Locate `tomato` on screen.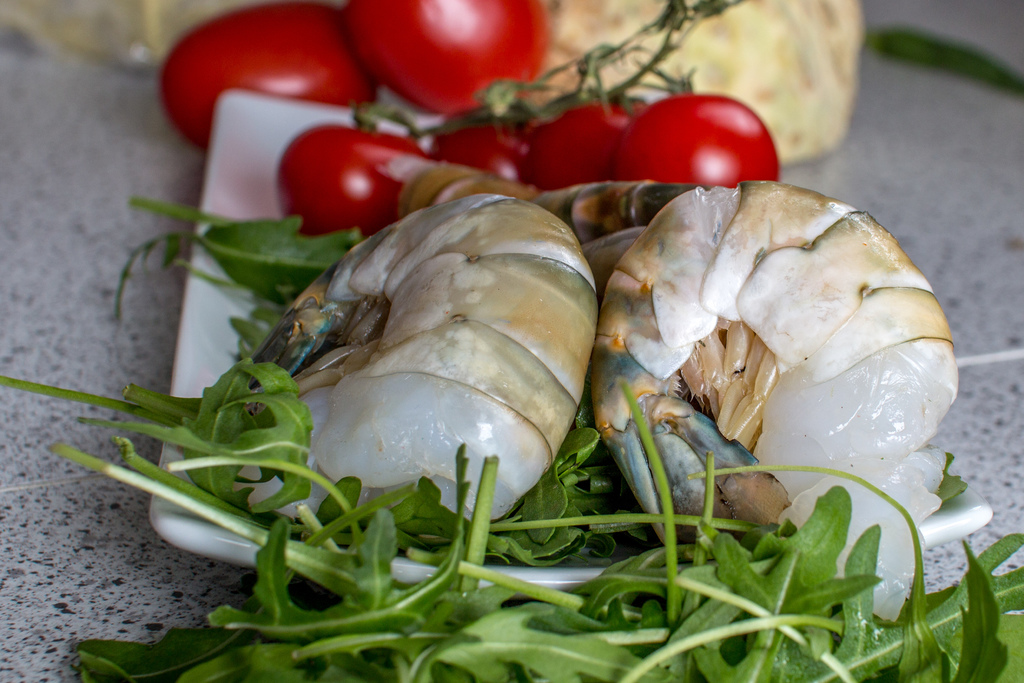
On screen at <region>155, 0, 380, 154</region>.
